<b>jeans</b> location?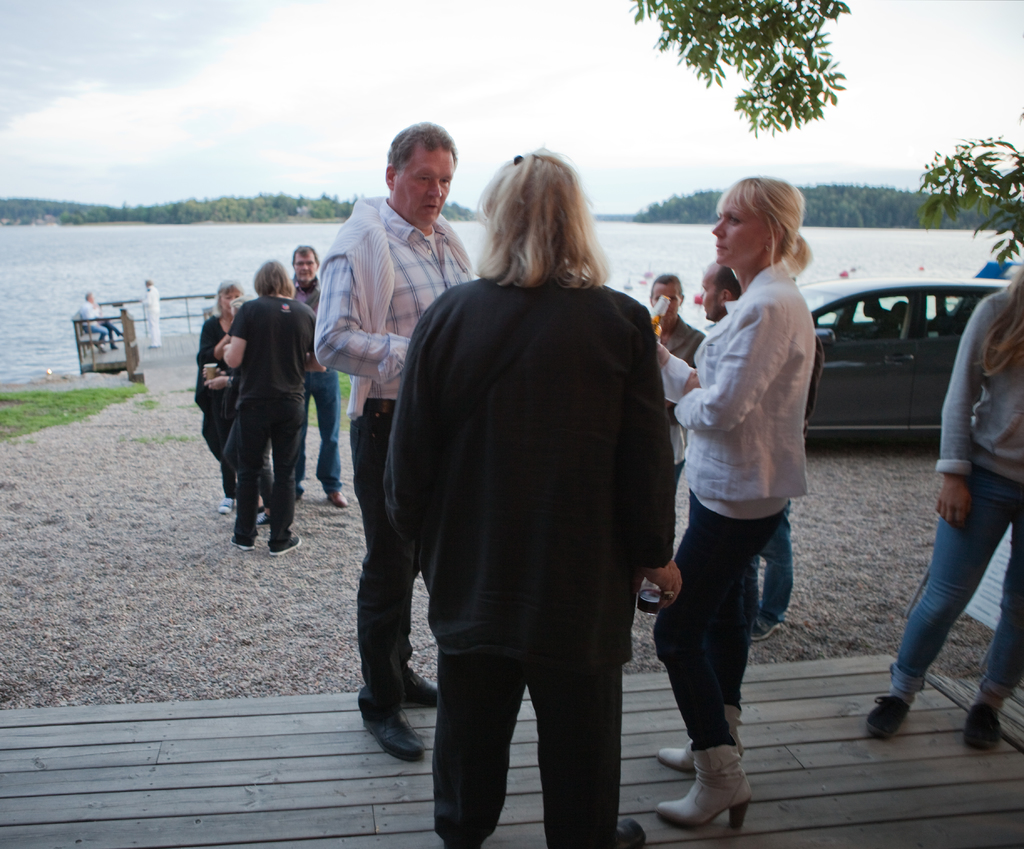
left=865, top=509, right=992, bottom=754
